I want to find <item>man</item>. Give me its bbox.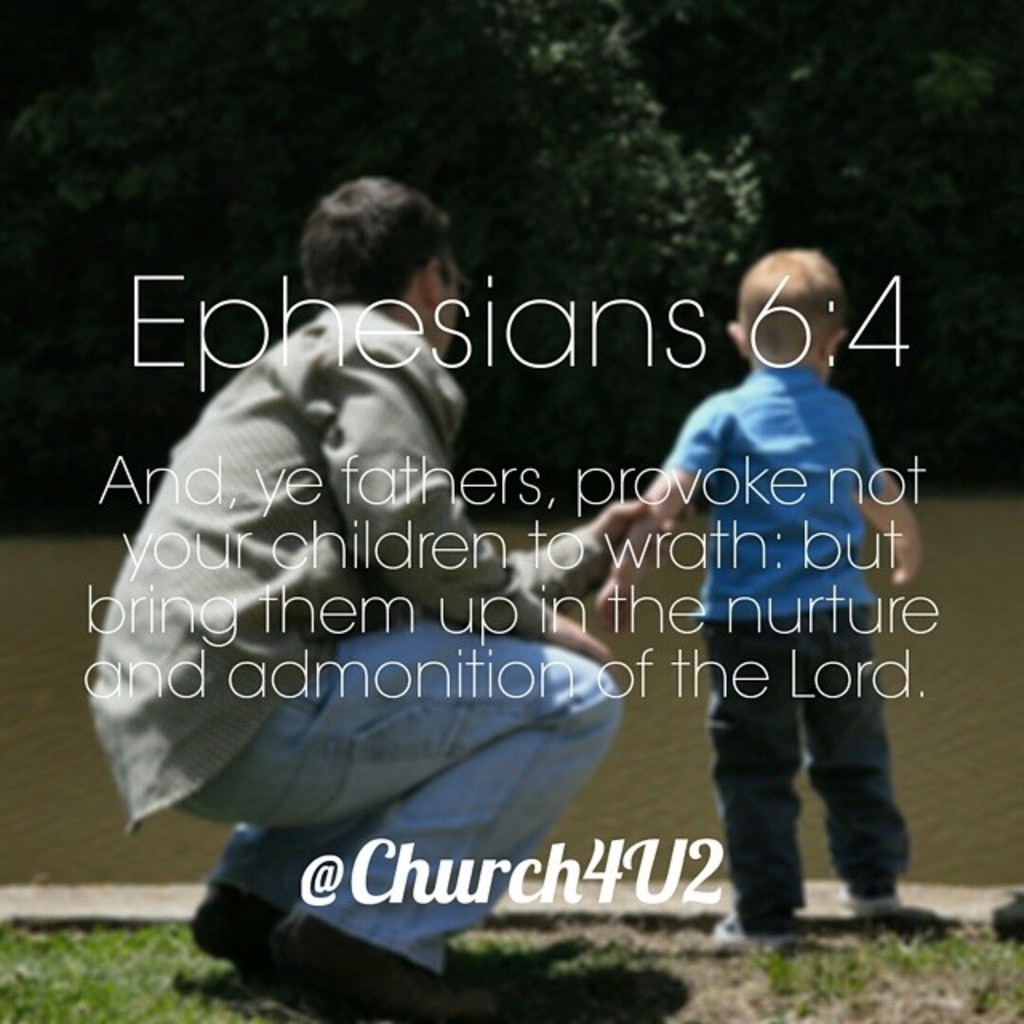
<box>85,171,680,1022</box>.
